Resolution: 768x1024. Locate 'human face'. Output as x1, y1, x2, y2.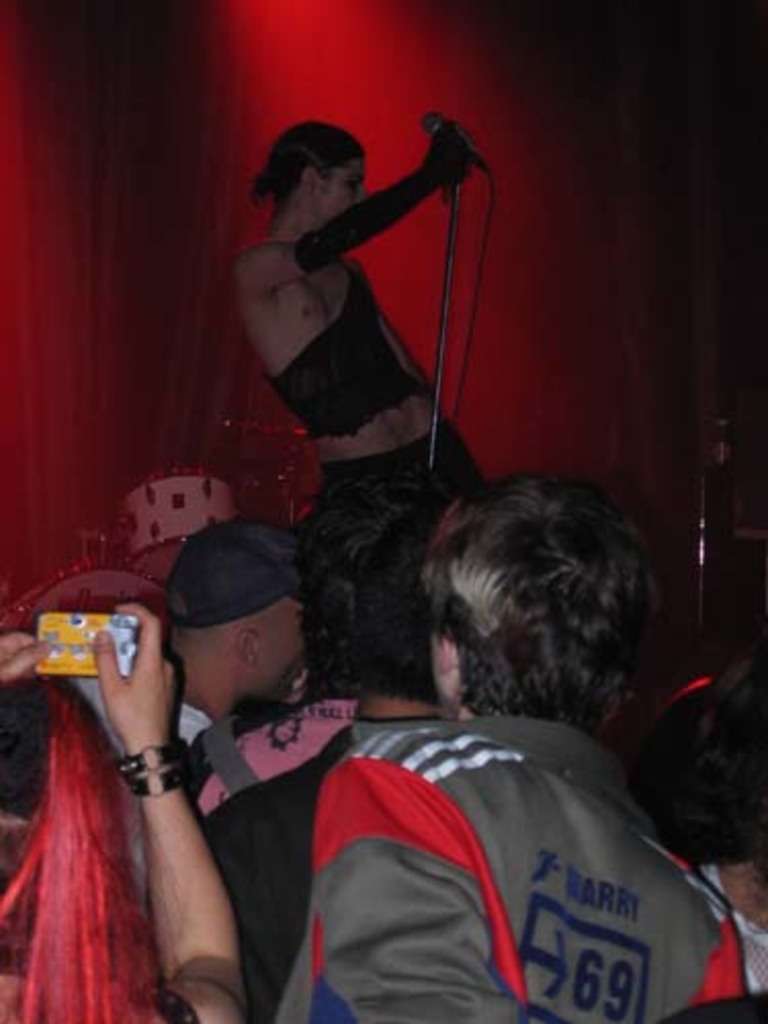
322, 160, 371, 221.
